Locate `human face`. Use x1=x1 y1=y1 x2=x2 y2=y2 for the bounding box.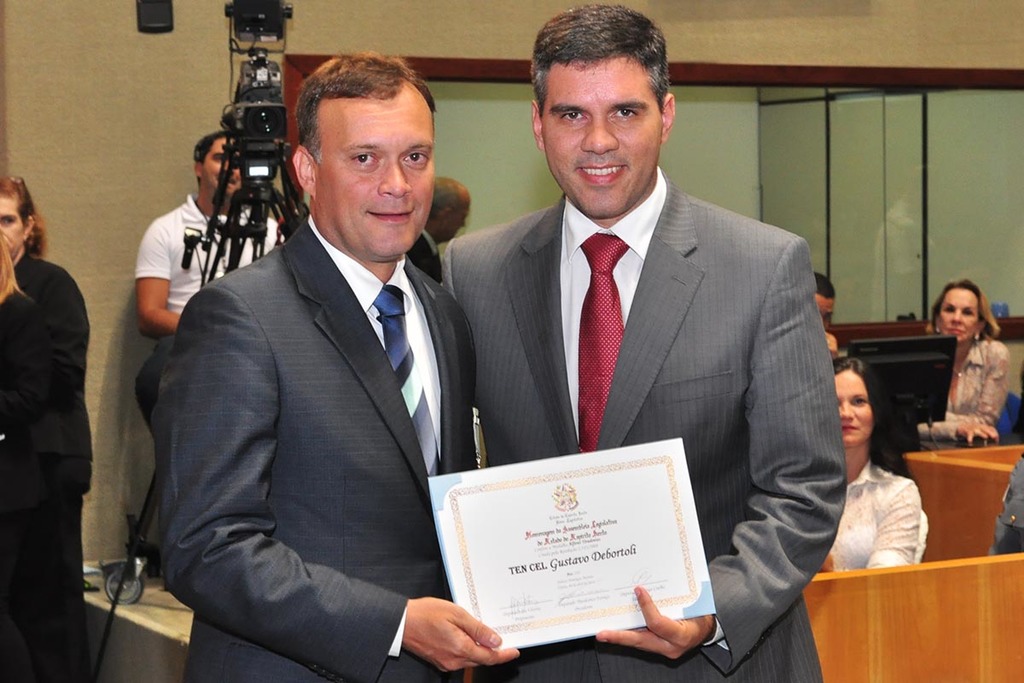
x1=196 y1=134 x2=236 y2=201.
